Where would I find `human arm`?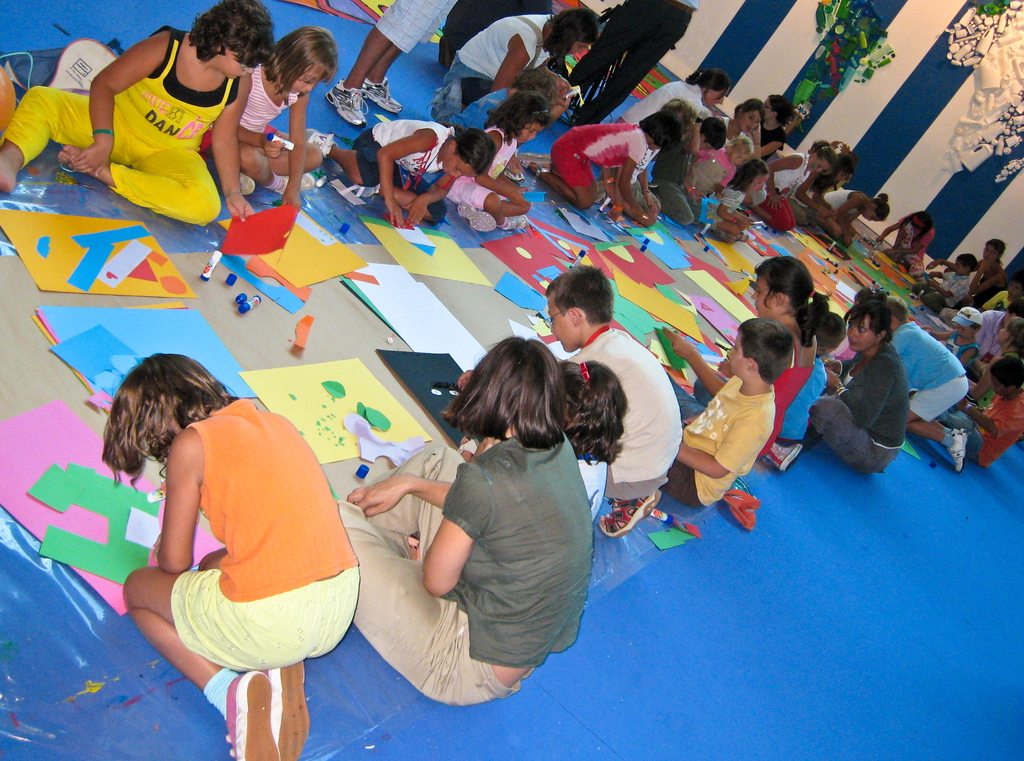
At pyautogui.locateOnScreen(764, 160, 803, 217).
